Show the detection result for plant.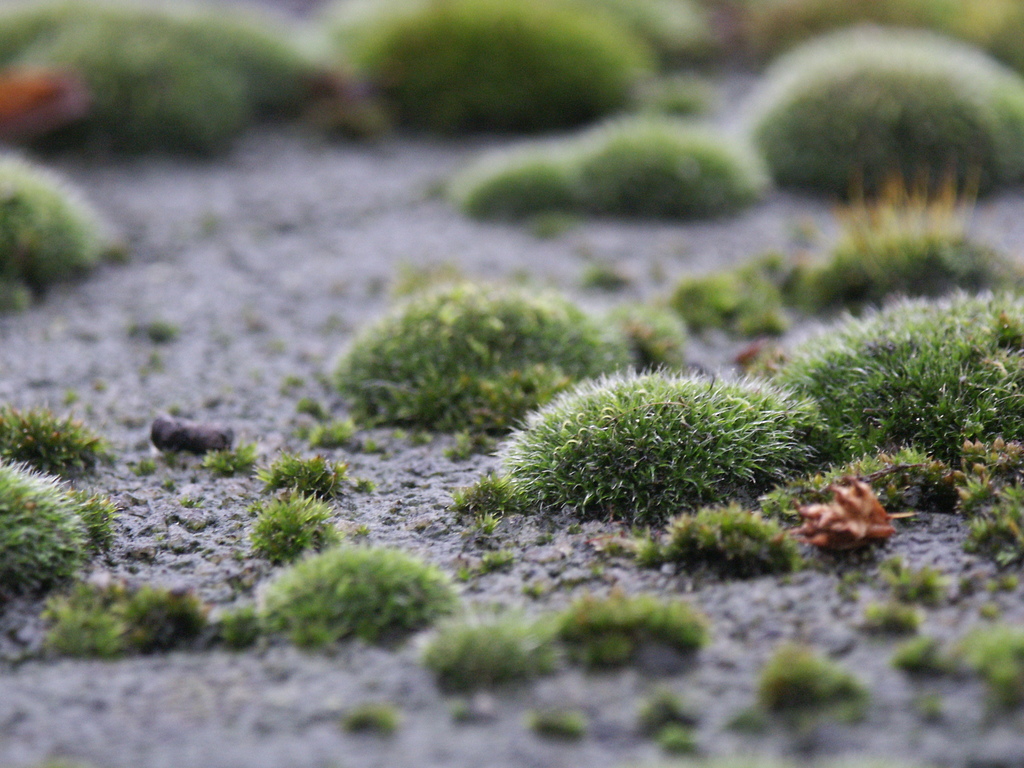
[433,143,611,229].
